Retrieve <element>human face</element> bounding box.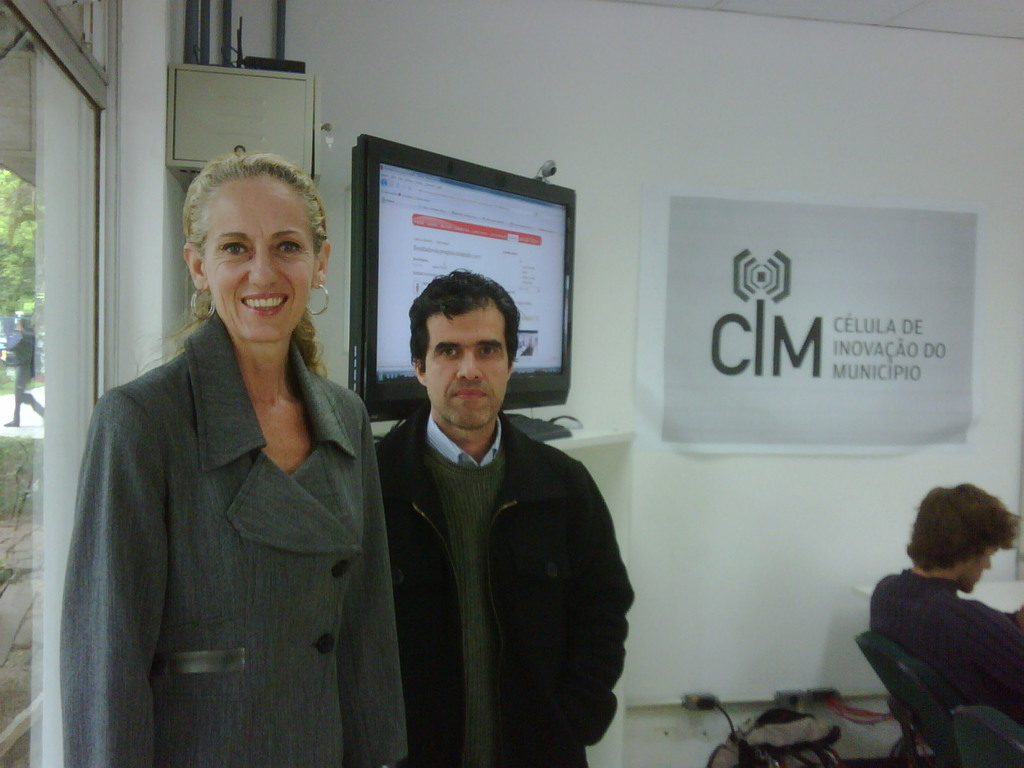
Bounding box: {"x1": 426, "y1": 296, "x2": 504, "y2": 430}.
